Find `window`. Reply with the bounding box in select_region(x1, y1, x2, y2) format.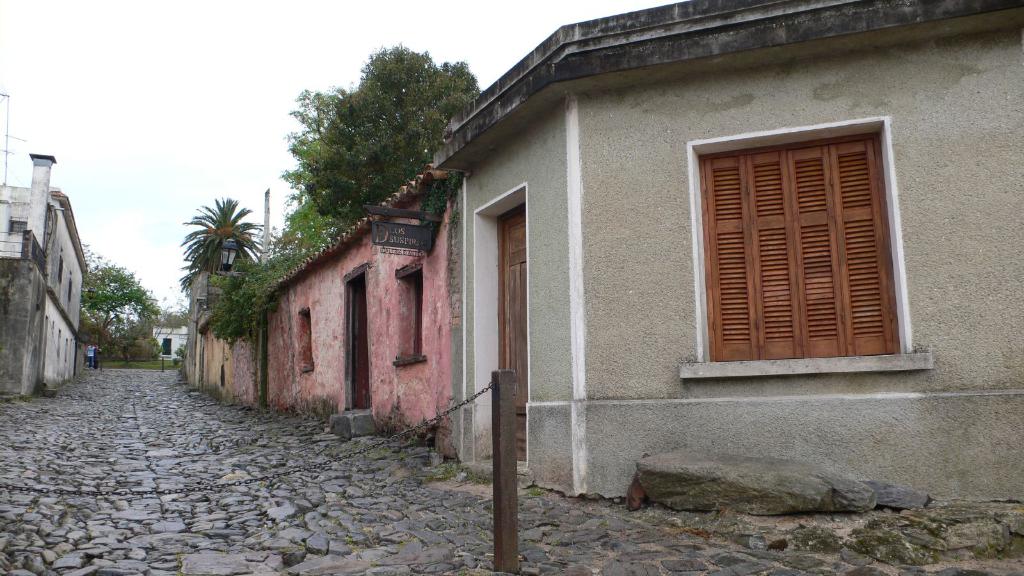
select_region(66, 275, 75, 305).
